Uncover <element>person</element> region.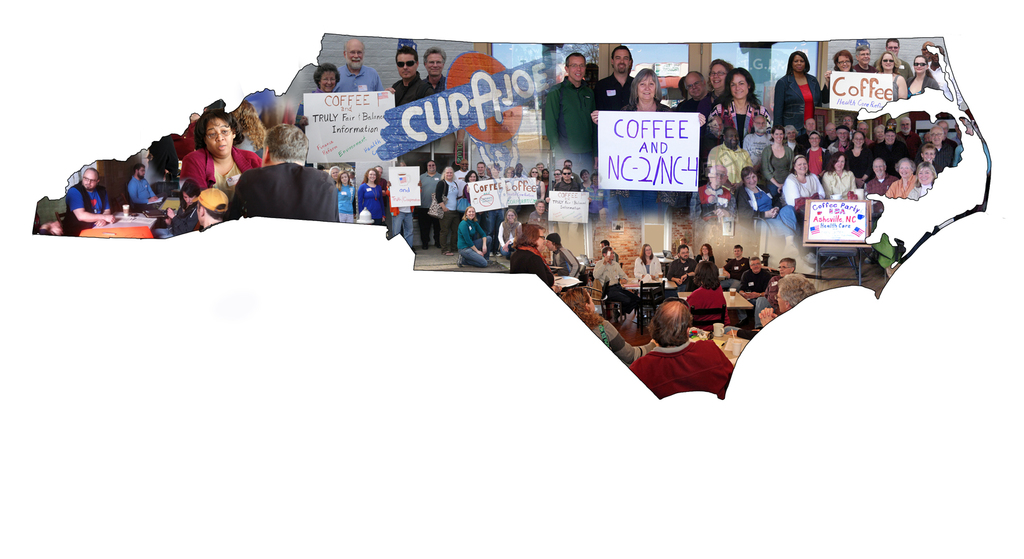
Uncovered: Rect(708, 67, 772, 146).
